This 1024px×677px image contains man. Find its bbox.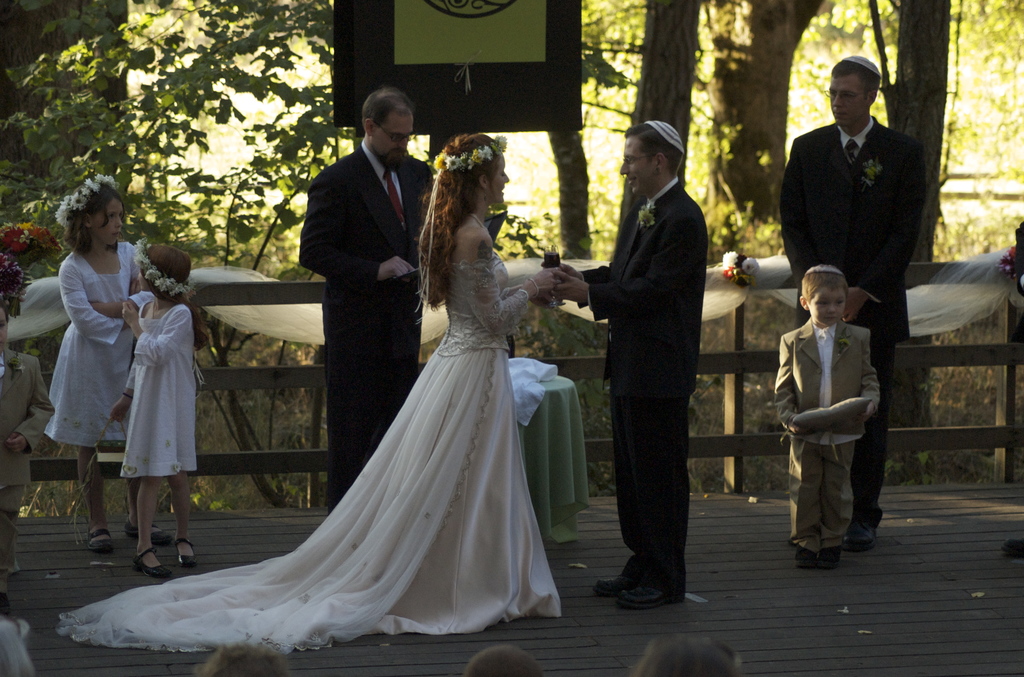
774, 52, 927, 554.
